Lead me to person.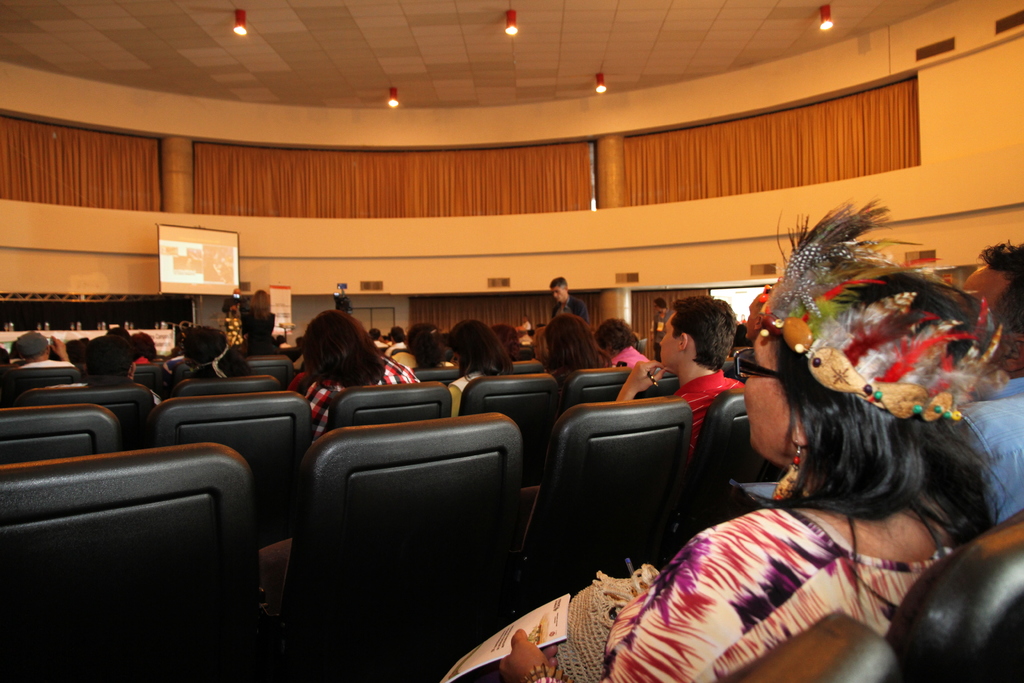
Lead to <box>279,307,397,425</box>.
